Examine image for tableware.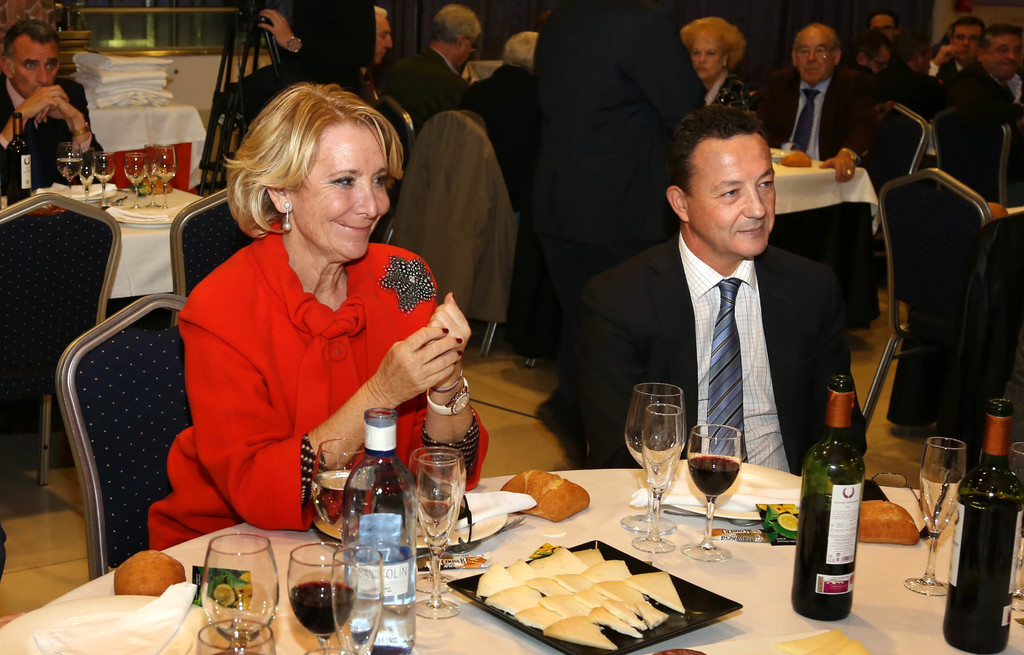
Examination result: [56, 142, 83, 198].
